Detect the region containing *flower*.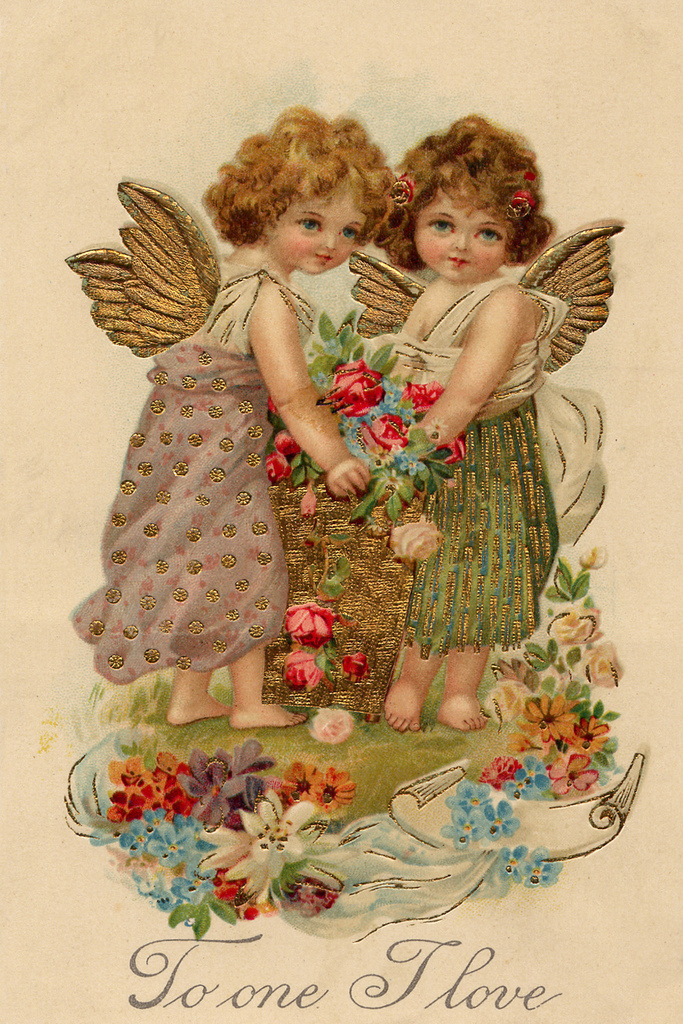
[x1=181, y1=404, x2=195, y2=414].
